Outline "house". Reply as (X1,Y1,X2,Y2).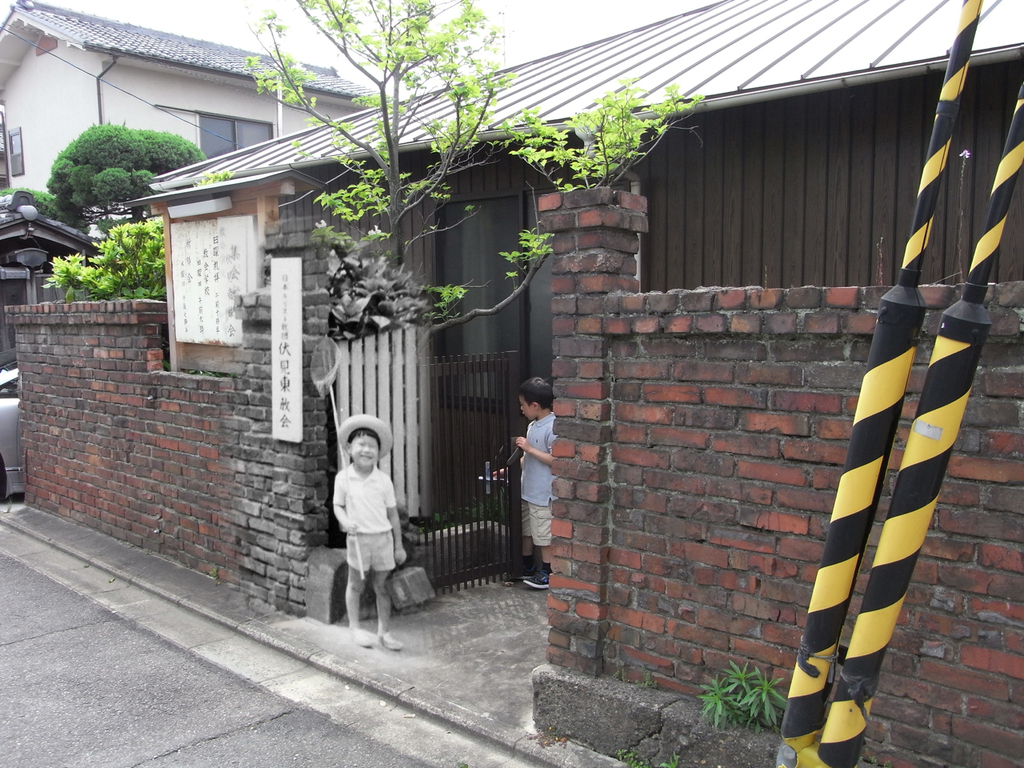
(0,0,398,198).
